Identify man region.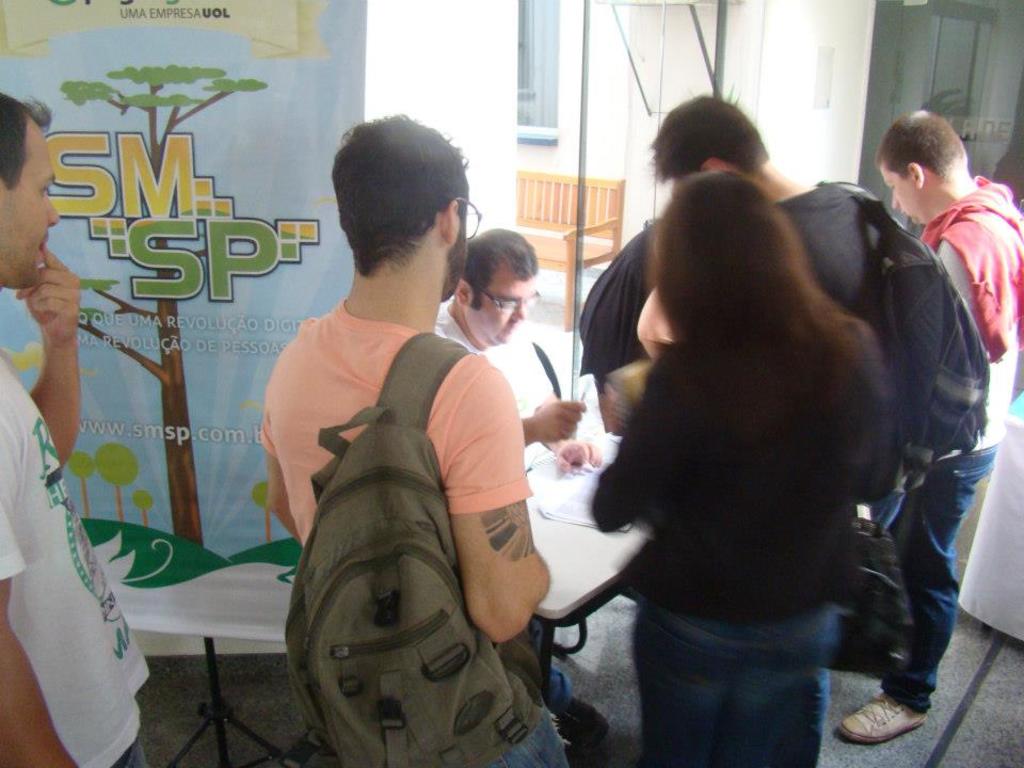
Region: x1=833, y1=102, x2=1023, y2=740.
